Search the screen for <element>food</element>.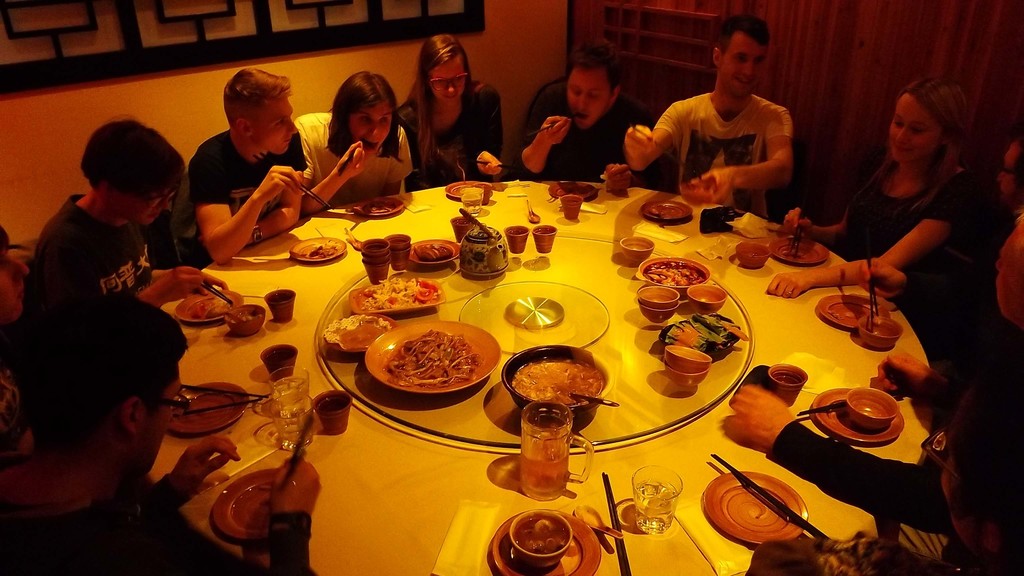
Found at {"left": 301, "top": 243, "right": 340, "bottom": 262}.
